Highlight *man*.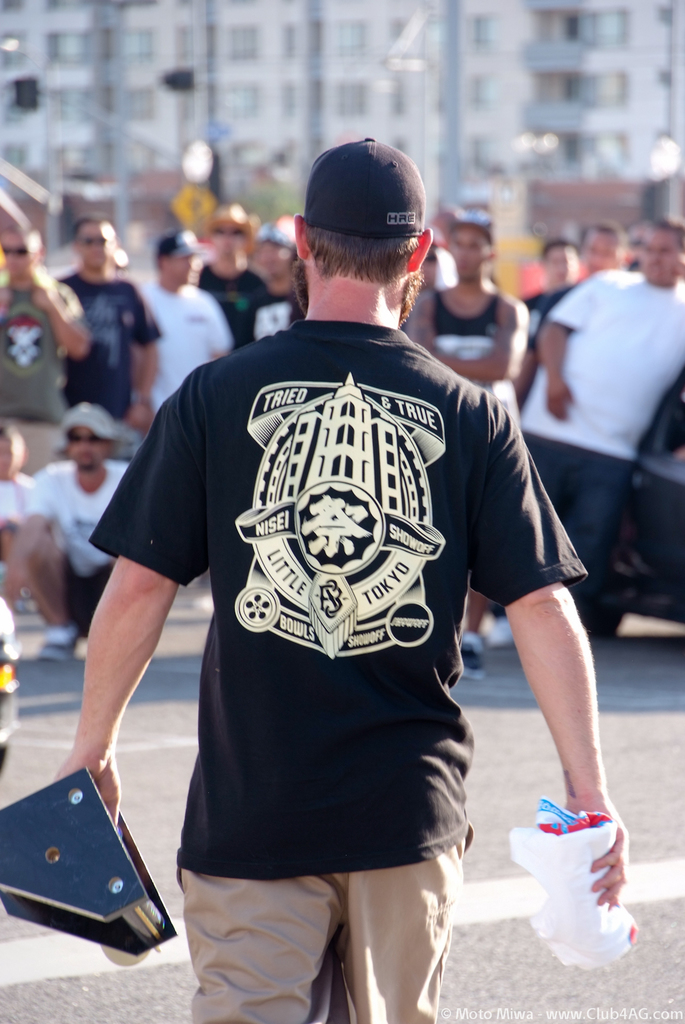
Highlighted region: pyautogui.locateOnScreen(489, 211, 684, 652).
